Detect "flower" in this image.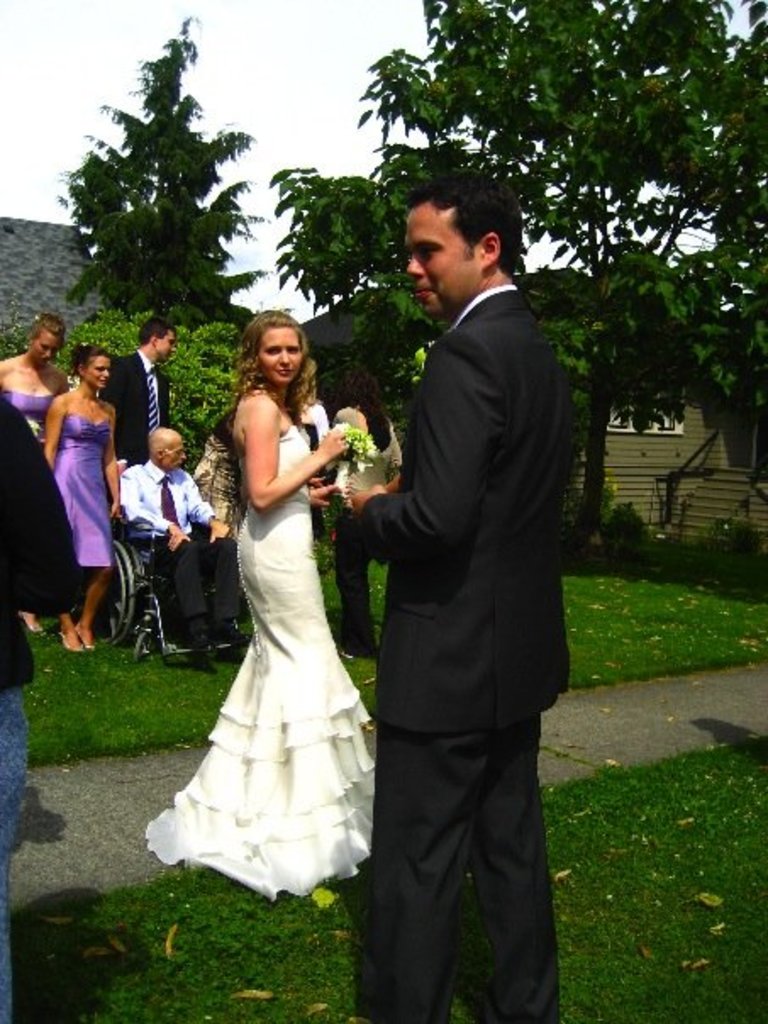
Detection: box(317, 429, 356, 468).
